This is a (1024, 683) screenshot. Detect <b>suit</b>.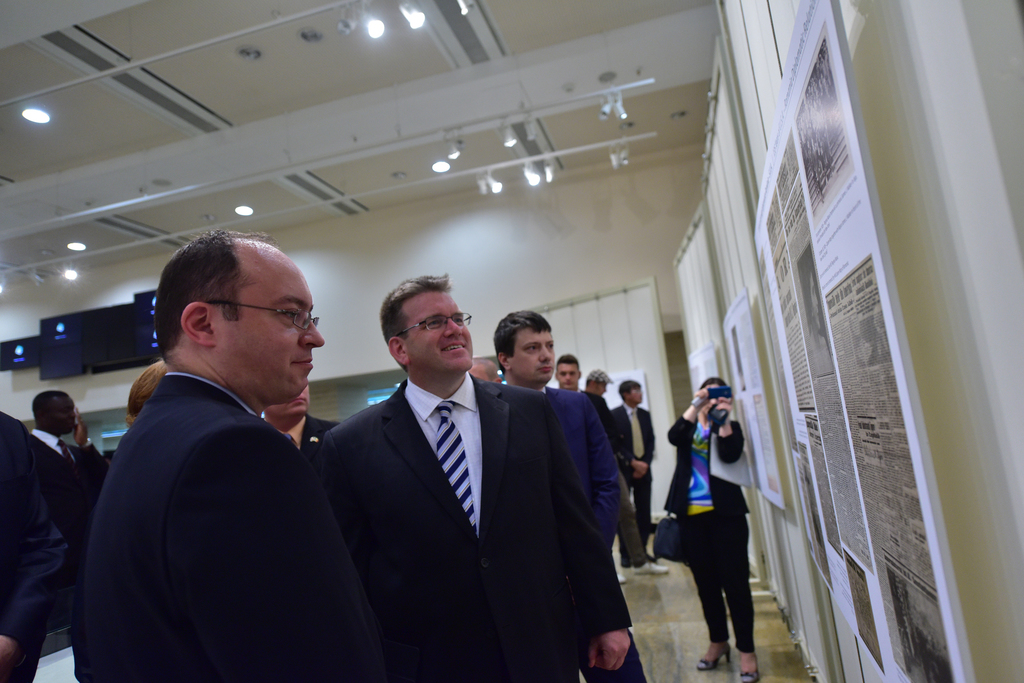
pyautogui.locateOnScreen(335, 281, 625, 682).
